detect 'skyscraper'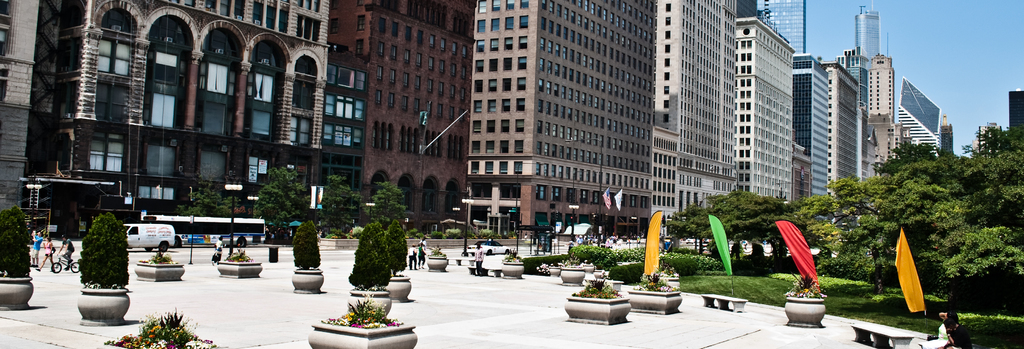
655, 0, 734, 223
